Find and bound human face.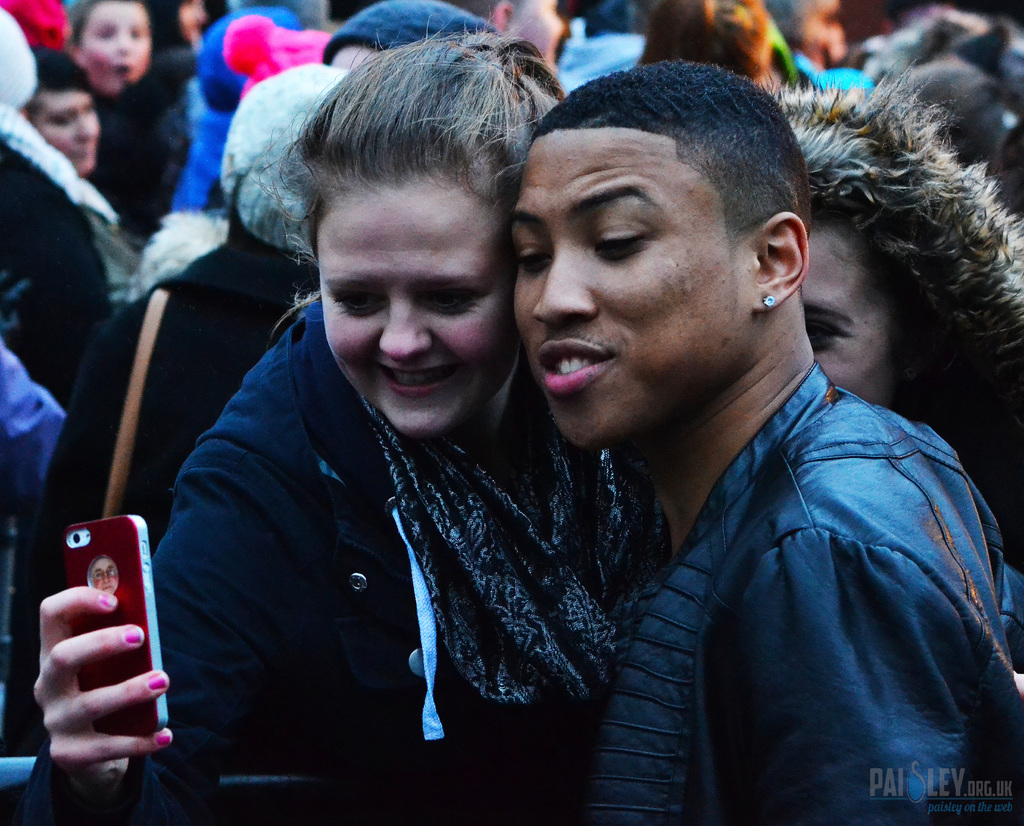
Bound: {"left": 44, "top": 90, "right": 100, "bottom": 179}.
